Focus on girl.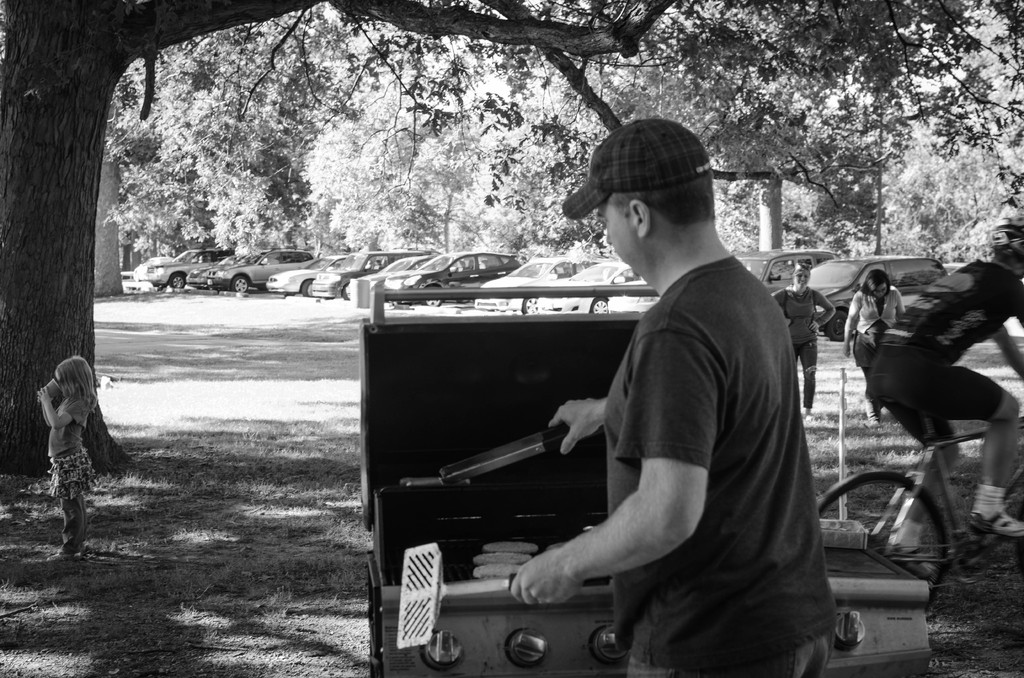
Focused at [x1=771, y1=264, x2=836, y2=419].
